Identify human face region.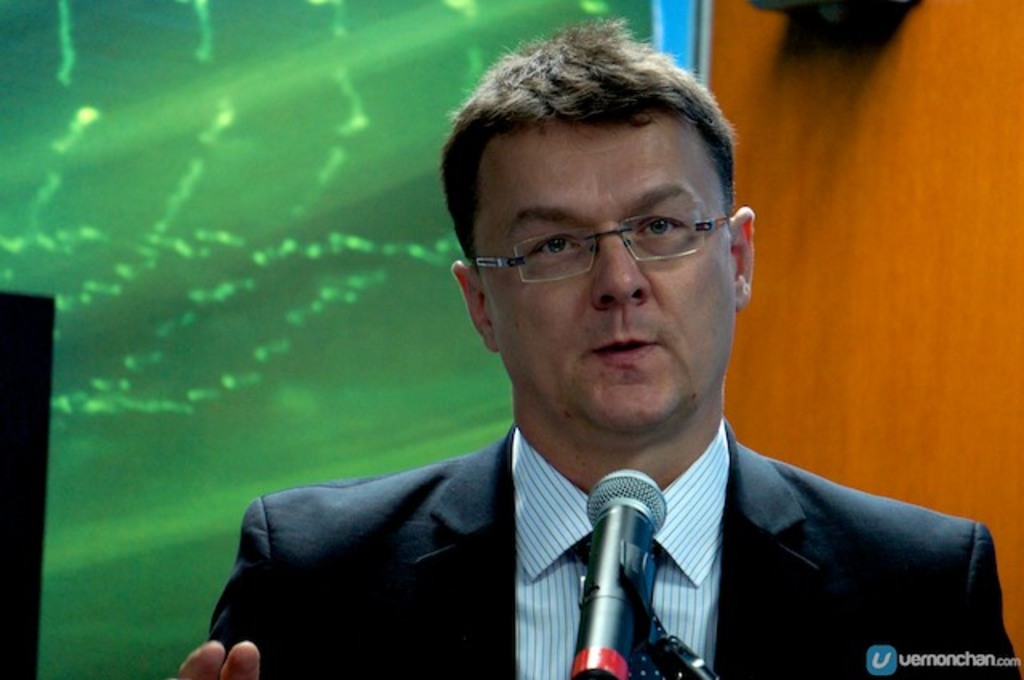
Region: (x1=477, y1=120, x2=734, y2=430).
